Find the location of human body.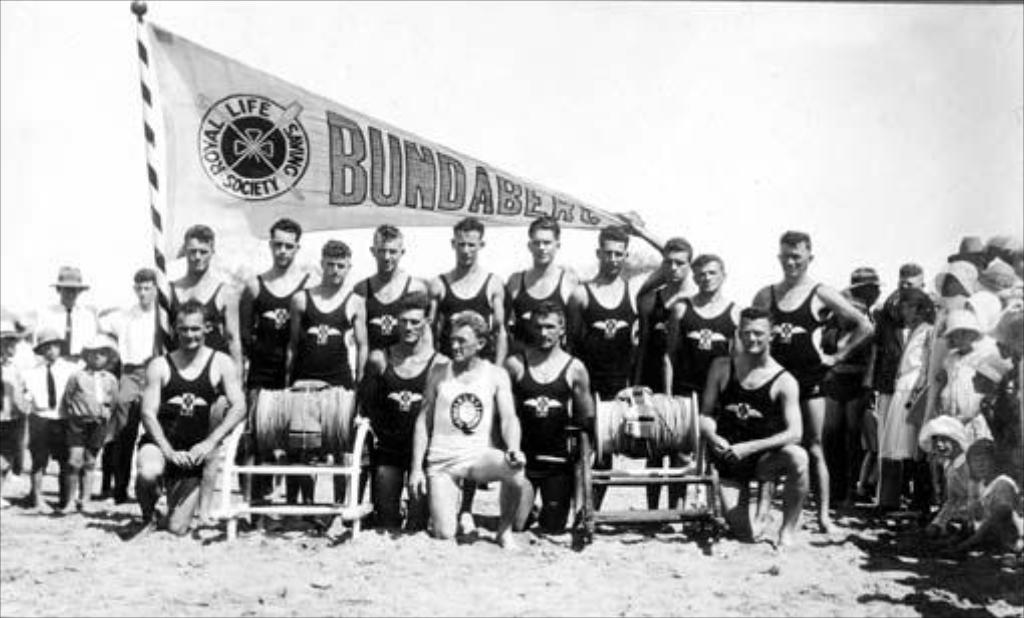
Location: region(504, 303, 578, 528).
